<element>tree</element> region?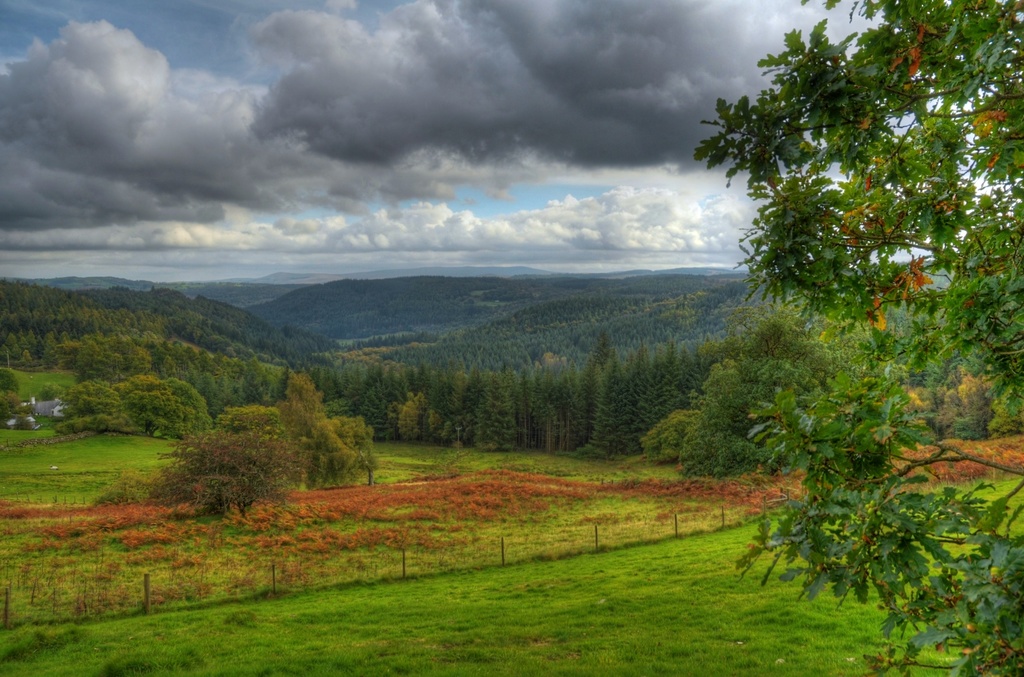
0,366,26,393
